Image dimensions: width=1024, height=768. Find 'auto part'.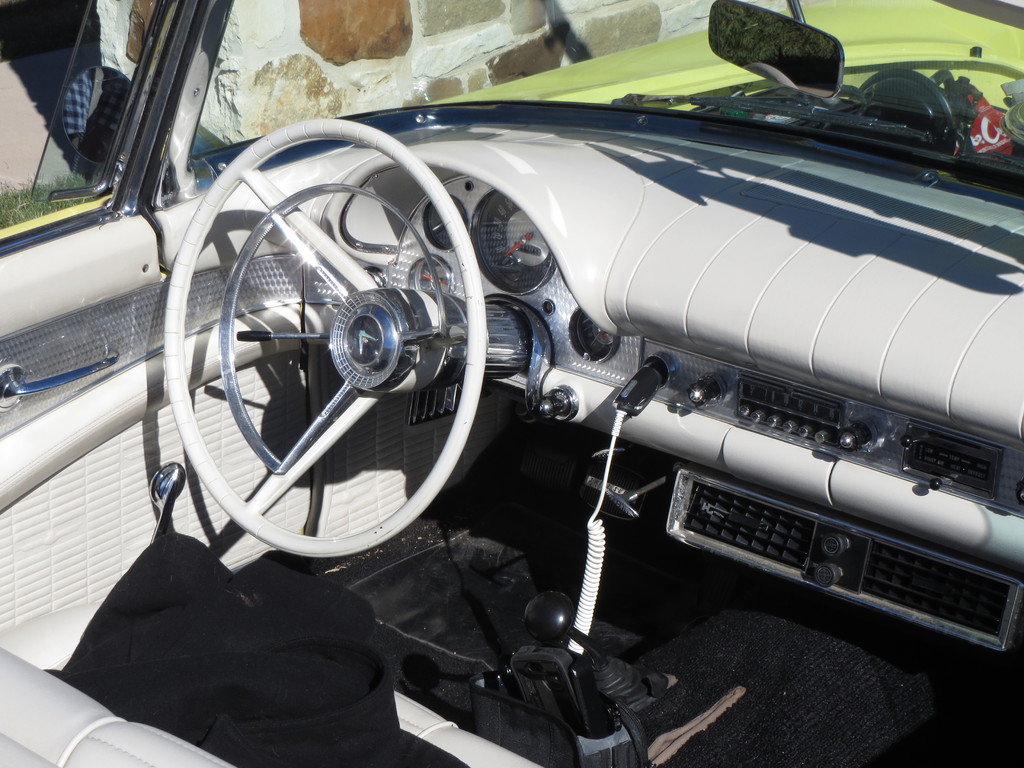
region(0, 0, 1023, 766).
